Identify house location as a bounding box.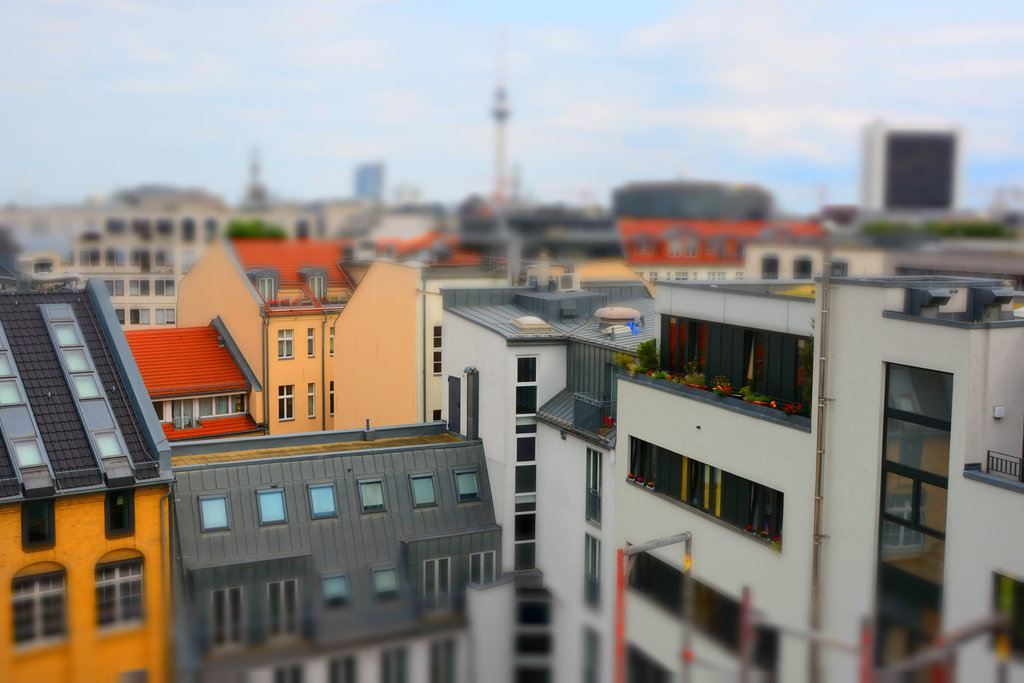
434/264/1023/682.
